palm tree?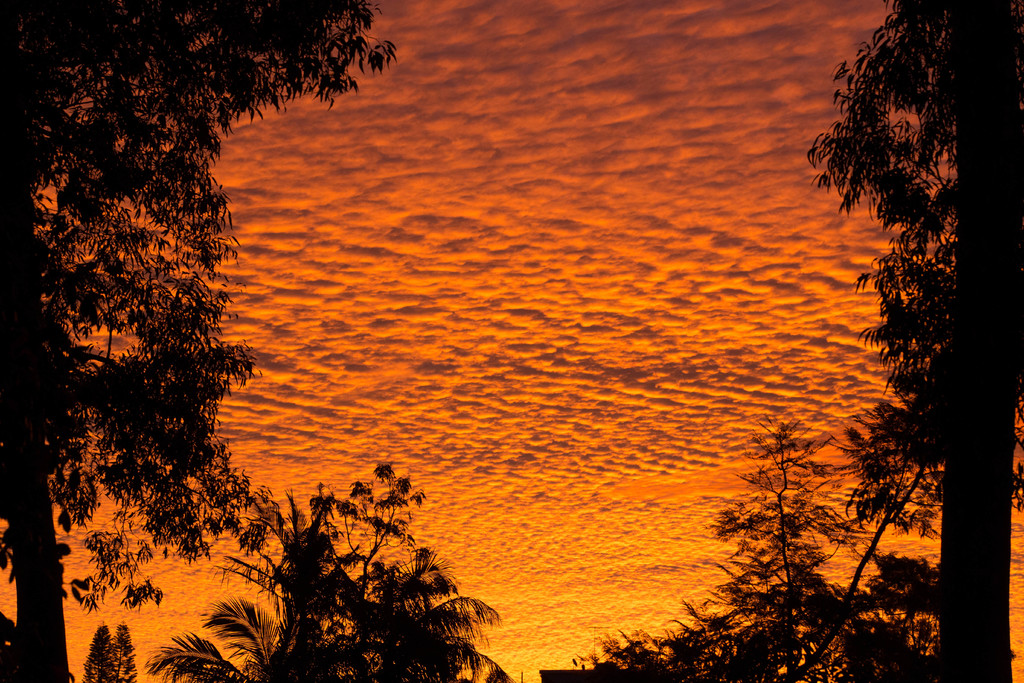
{"left": 654, "top": 580, "right": 799, "bottom": 667}
